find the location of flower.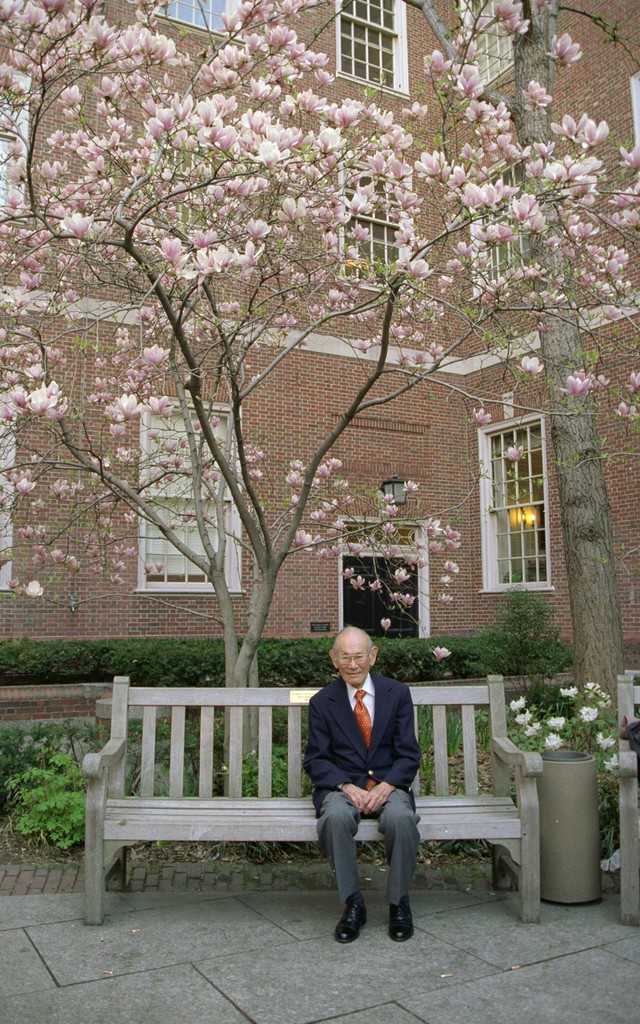
Location: [584, 681, 601, 696].
